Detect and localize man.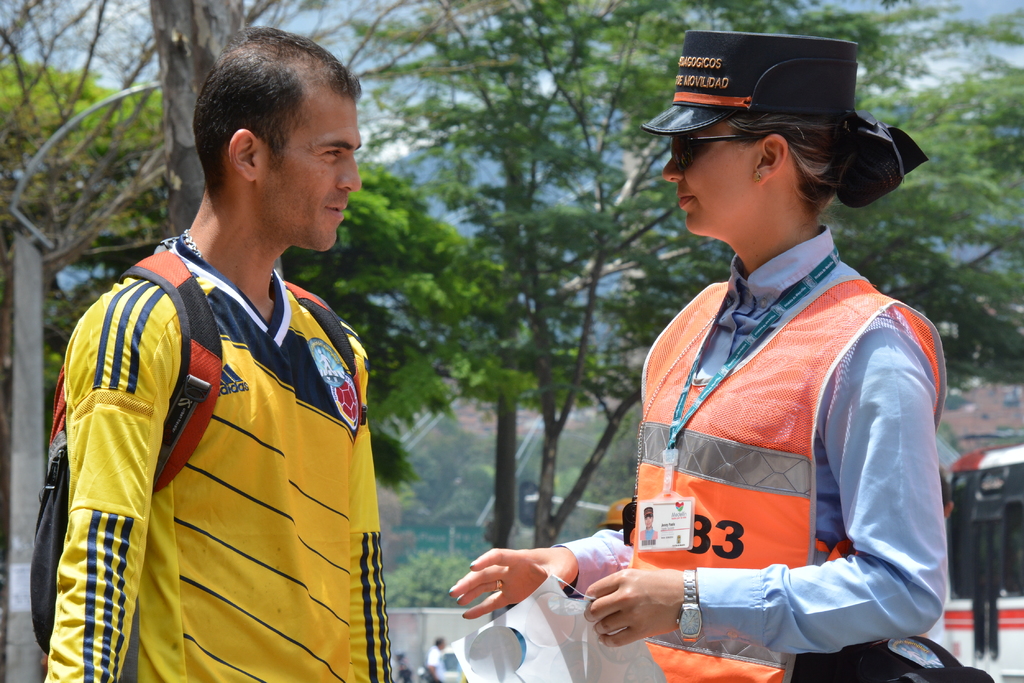
Localized at 33,40,421,681.
